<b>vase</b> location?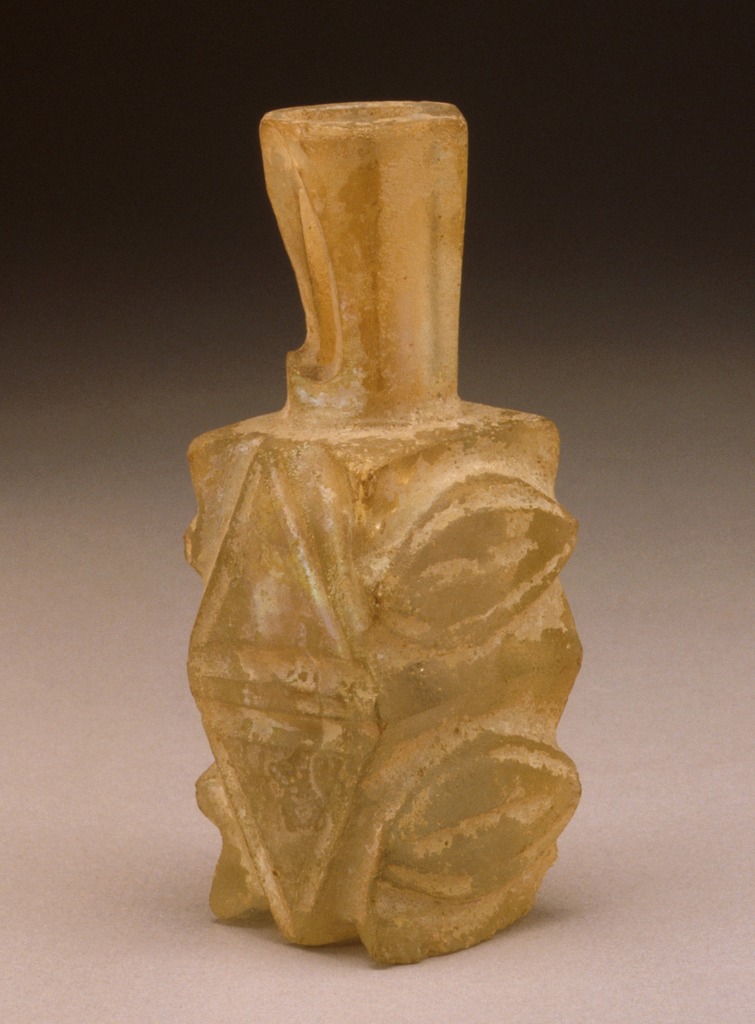
select_region(179, 90, 589, 965)
